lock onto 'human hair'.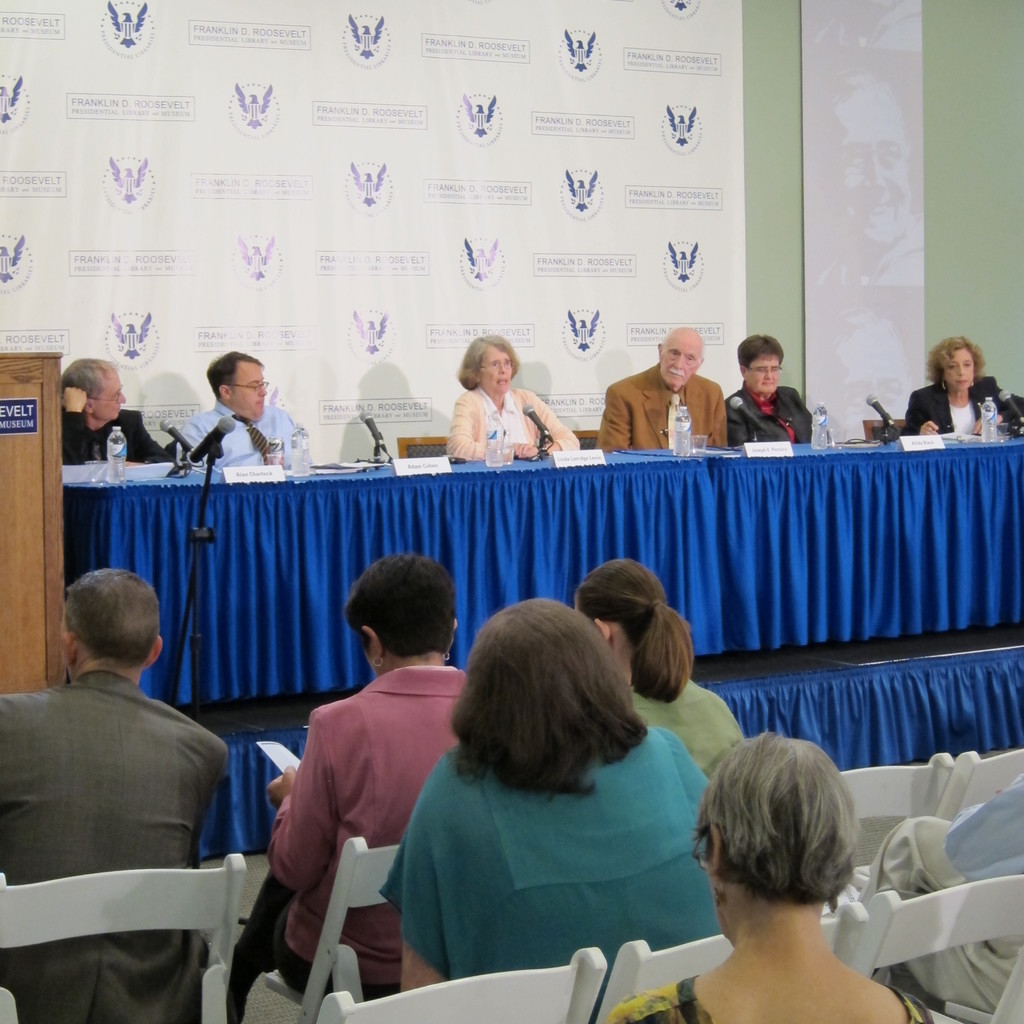
Locked: [left=736, top=332, right=785, bottom=376].
